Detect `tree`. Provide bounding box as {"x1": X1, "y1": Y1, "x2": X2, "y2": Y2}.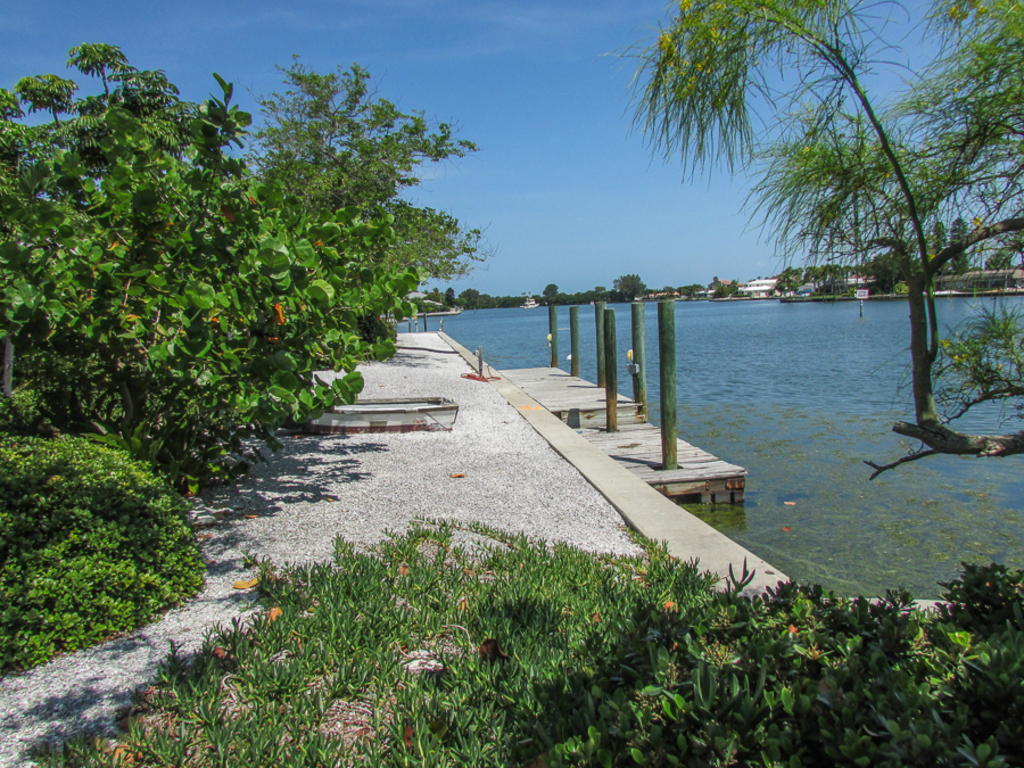
{"x1": 0, "y1": 93, "x2": 431, "y2": 494}.
